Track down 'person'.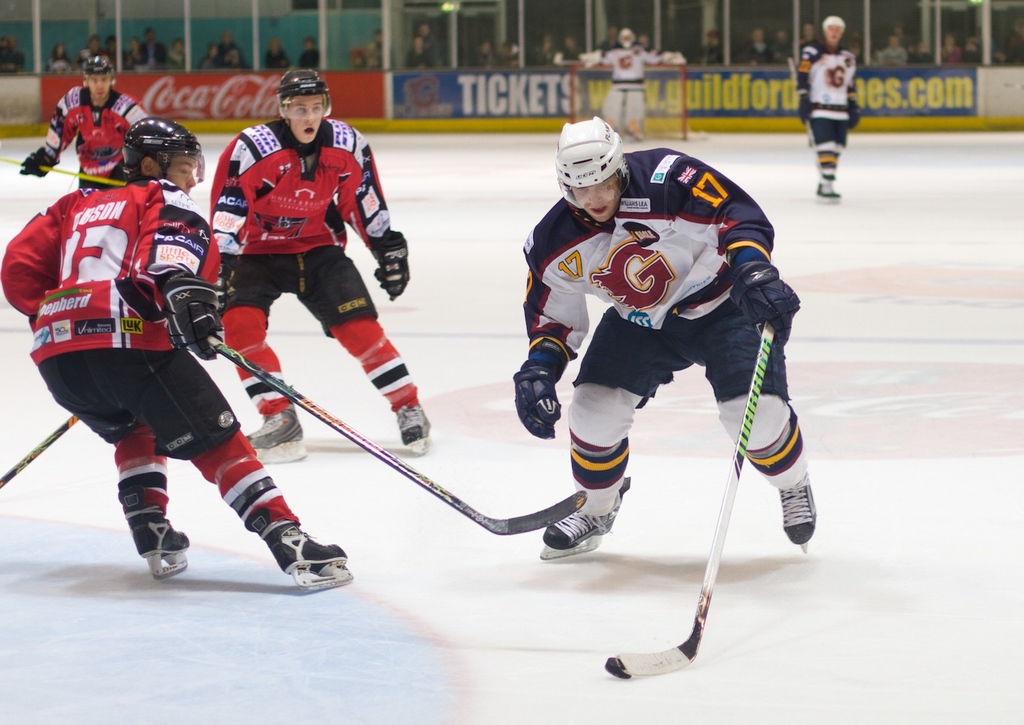
Tracked to <bbox>300, 41, 318, 70</bbox>.
